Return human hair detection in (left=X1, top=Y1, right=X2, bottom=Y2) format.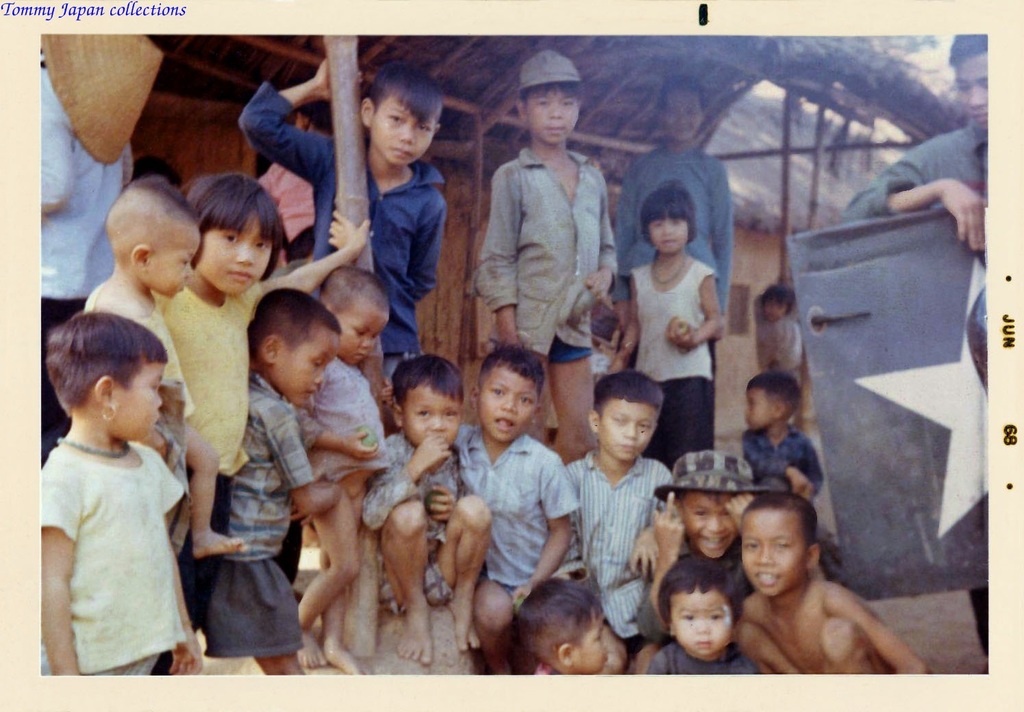
(left=245, top=286, right=344, bottom=365).
